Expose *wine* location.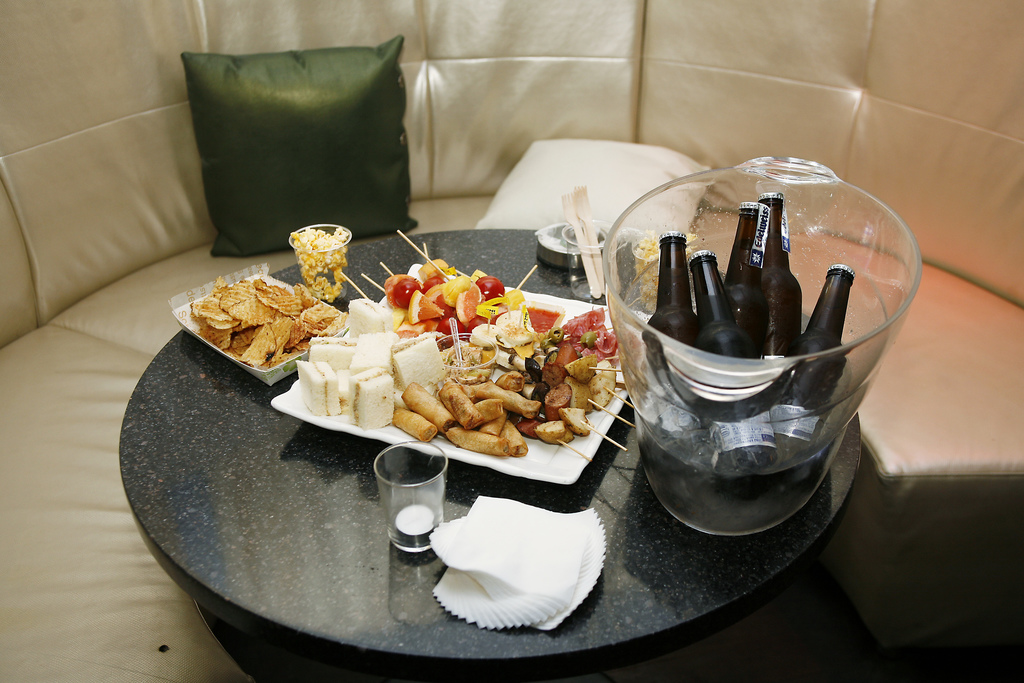
Exposed at <region>769, 266, 858, 487</region>.
